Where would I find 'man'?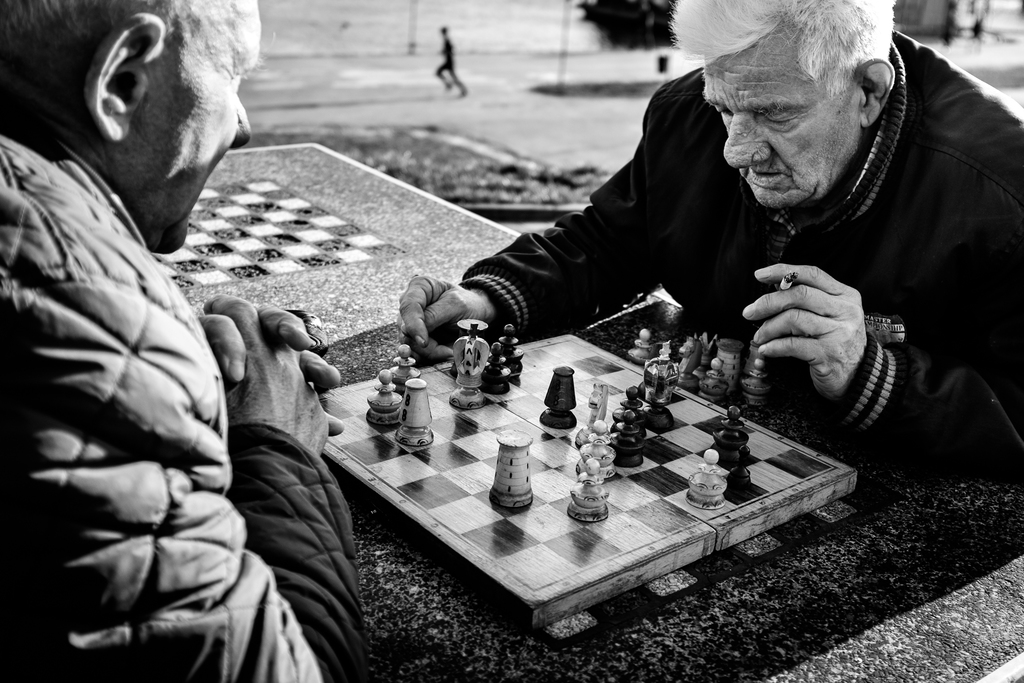
At 368 20 1022 465.
